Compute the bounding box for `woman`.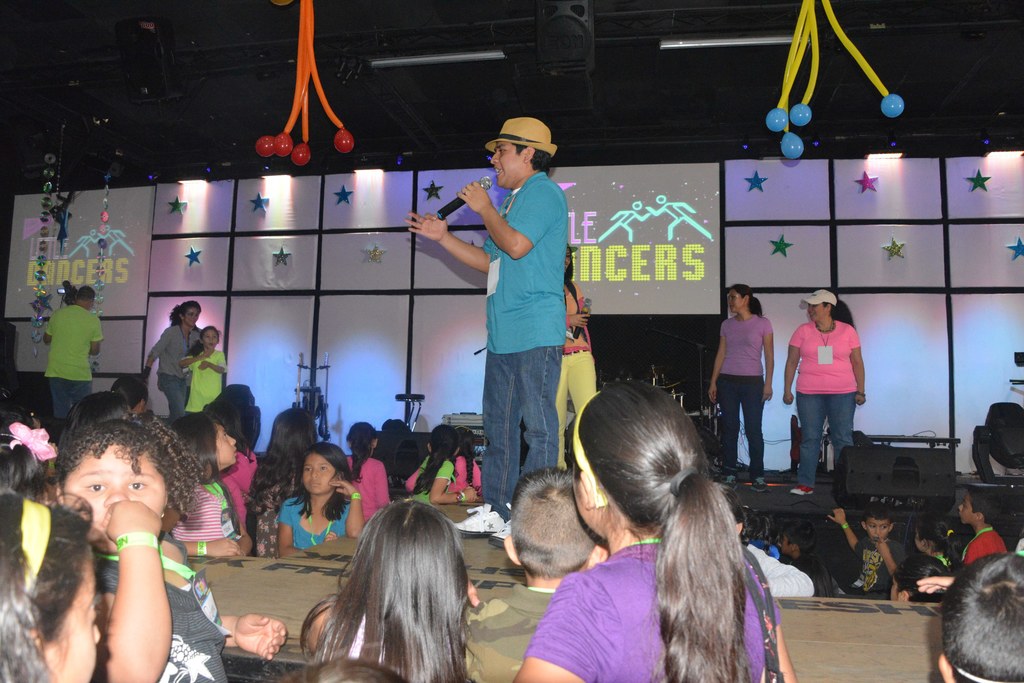
select_region(145, 303, 209, 421).
